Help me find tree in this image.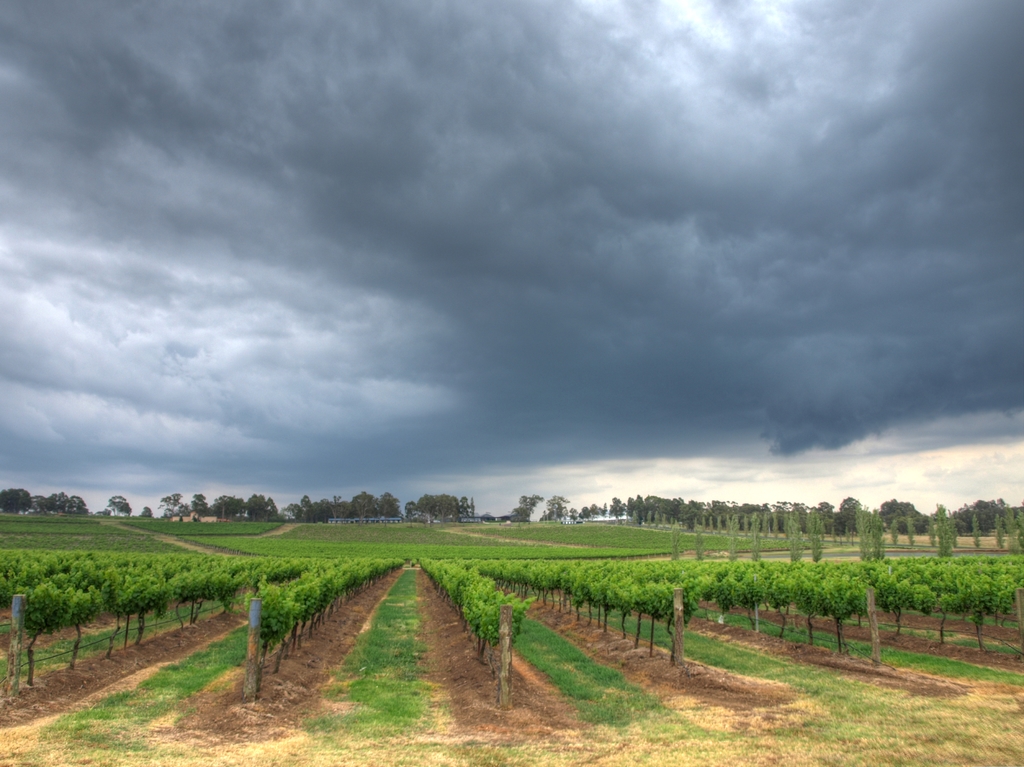
Found it: 534,491,573,523.
